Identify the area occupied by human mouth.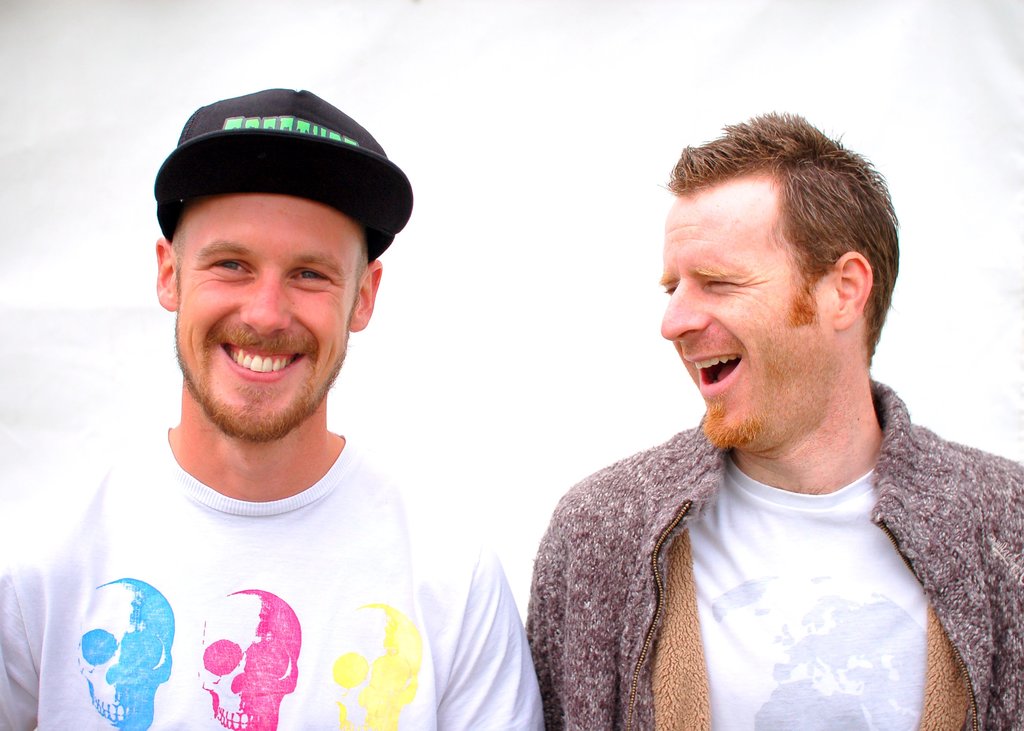
Area: [x1=679, y1=347, x2=749, y2=401].
